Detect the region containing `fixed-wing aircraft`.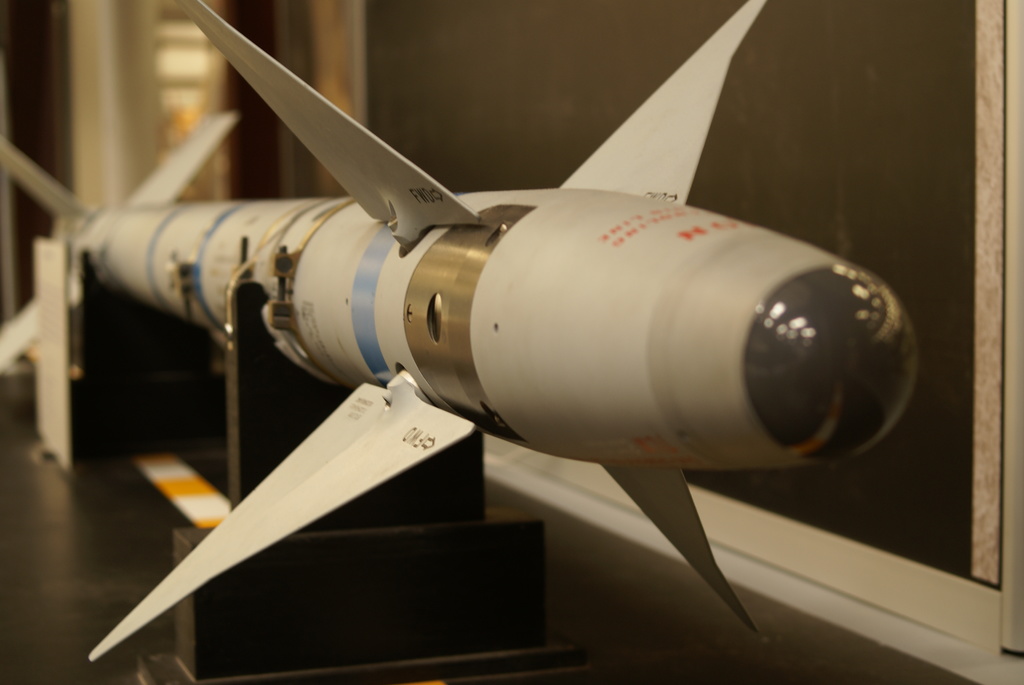
x1=1, y1=0, x2=922, y2=657.
